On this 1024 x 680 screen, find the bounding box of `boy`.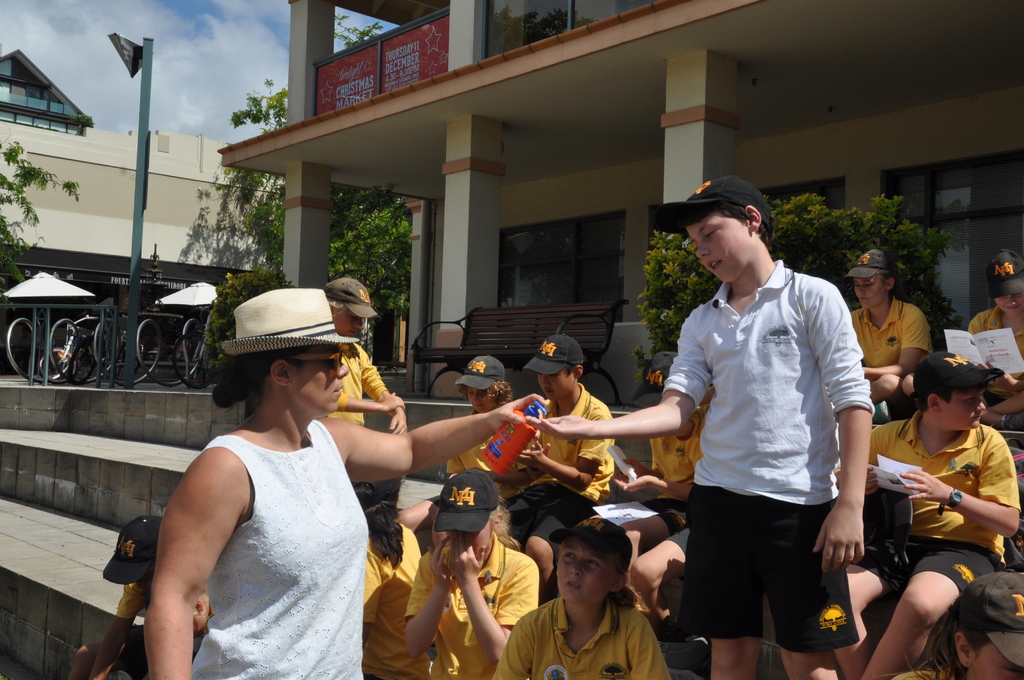
Bounding box: left=321, top=277, right=409, bottom=434.
